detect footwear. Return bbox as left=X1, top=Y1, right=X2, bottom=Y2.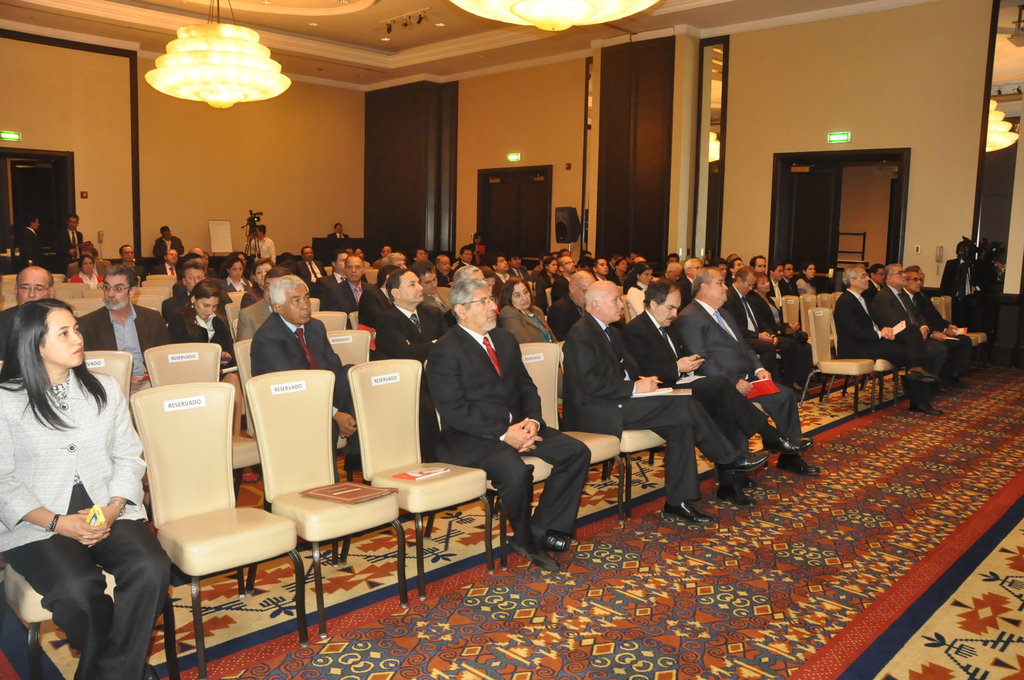
left=956, top=376, right=972, bottom=392.
